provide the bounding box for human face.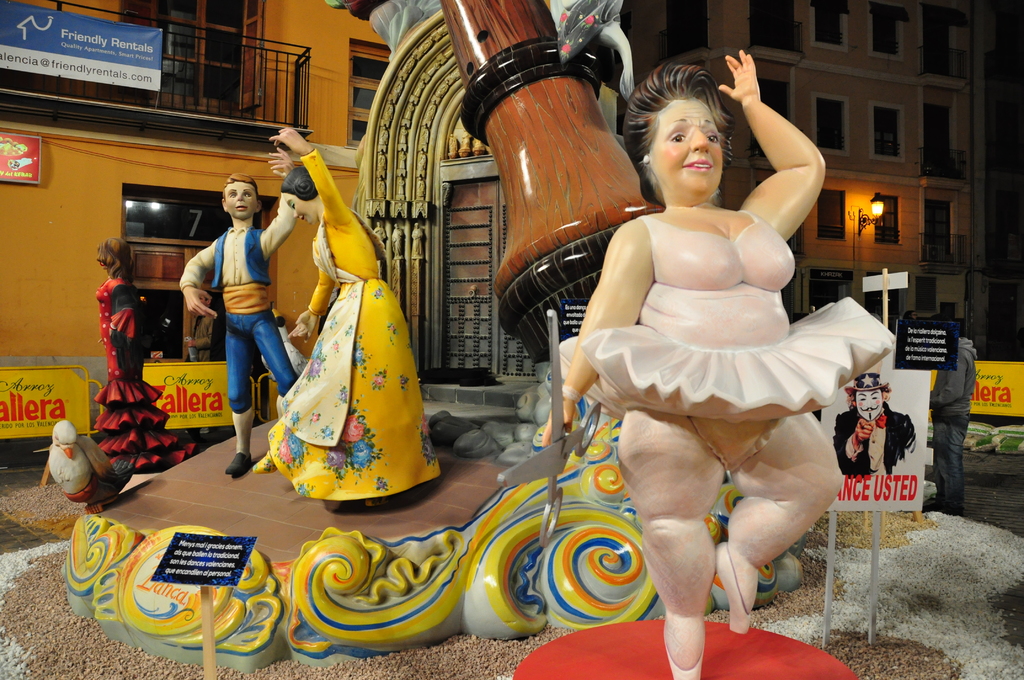
select_region(646, 101, 726, 188).
